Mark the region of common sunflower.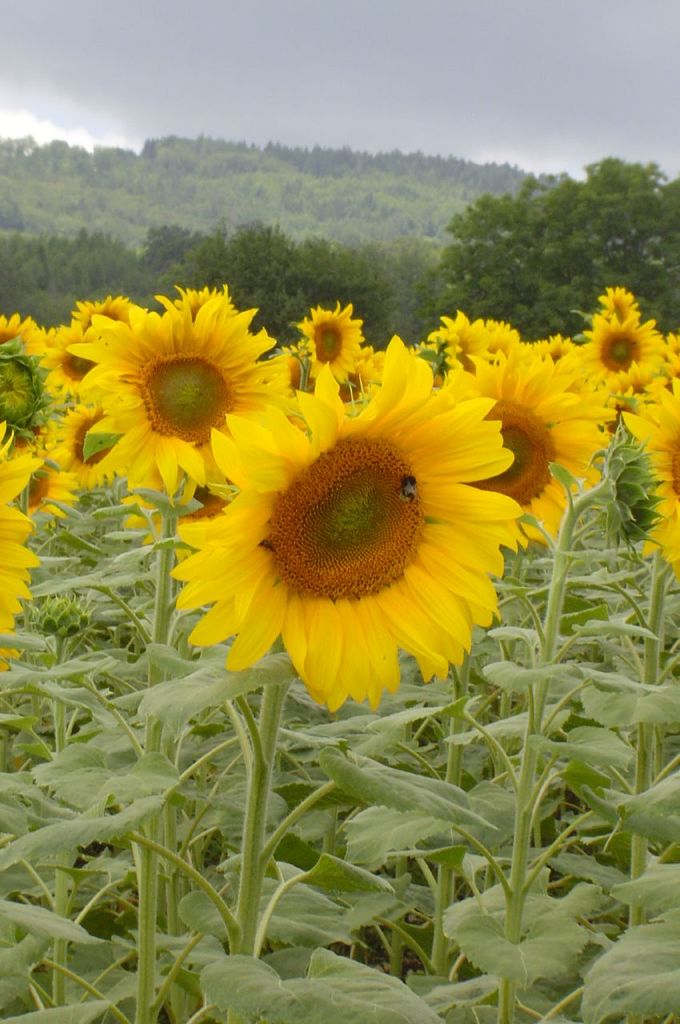
Region: pyautogui.locateOnScreen(0, 326, 78, 471).
